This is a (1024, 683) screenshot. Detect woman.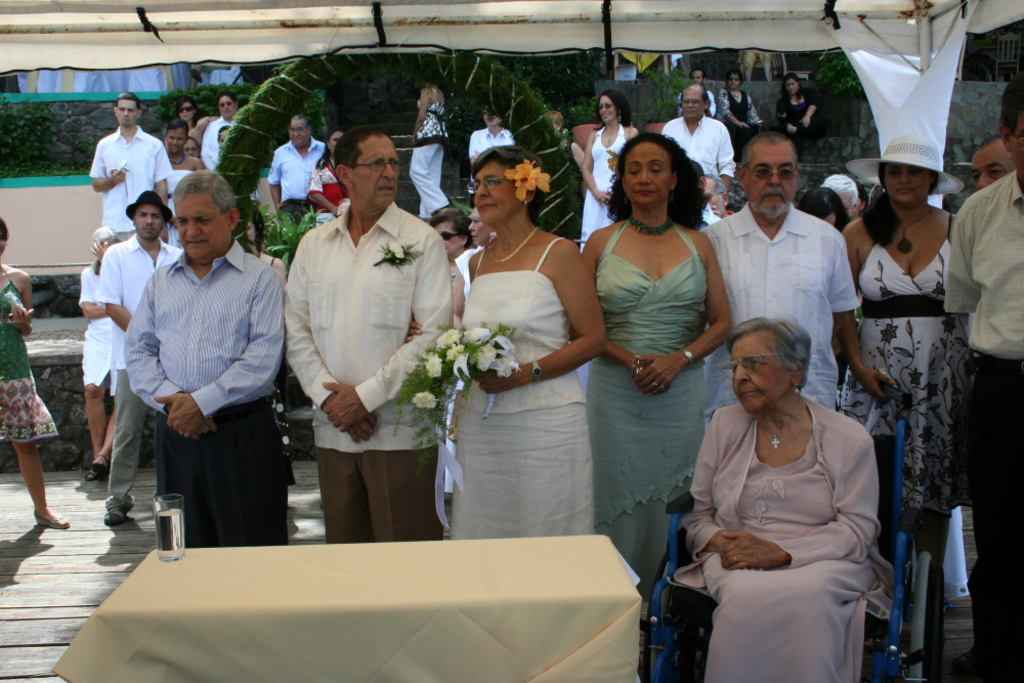
rect(428, 205, 477, 500).
